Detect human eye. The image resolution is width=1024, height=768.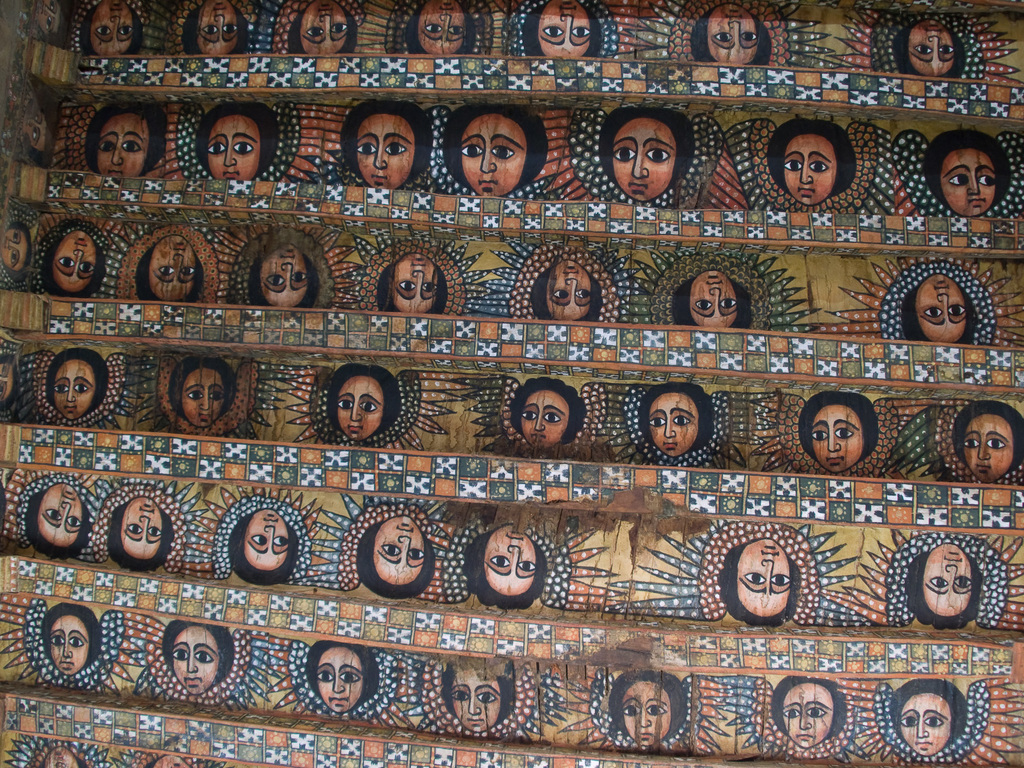
rect(915, 44, 934, 53).
